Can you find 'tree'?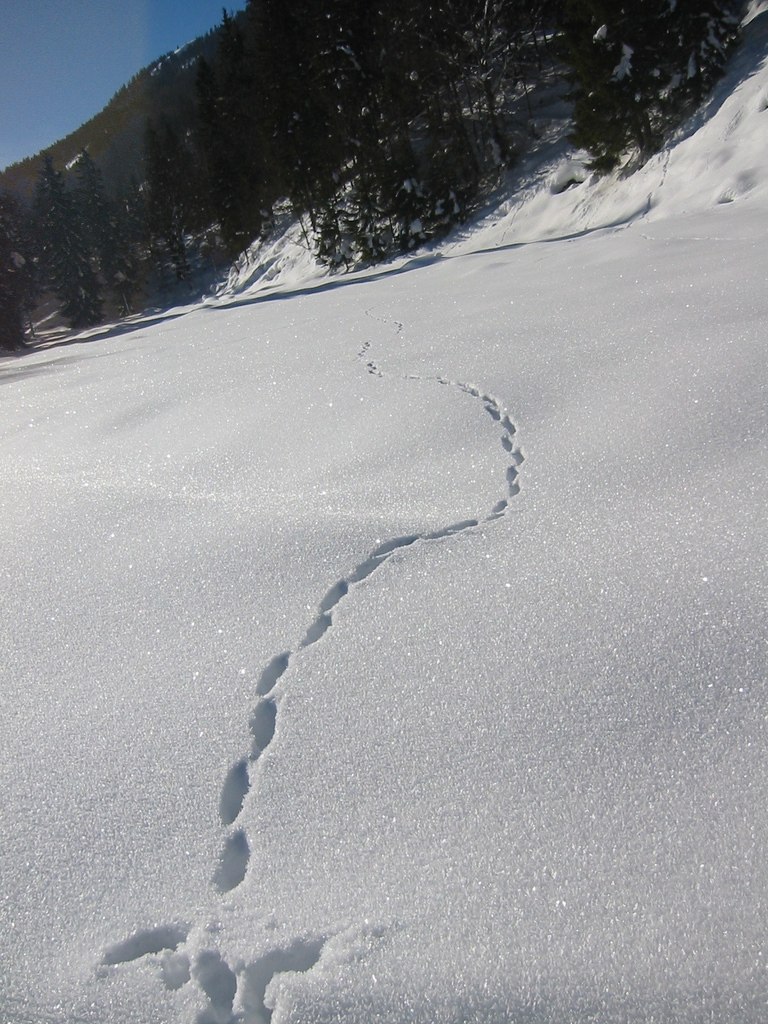
Yes, bounding box: crop(134, 102, 221, 223).
